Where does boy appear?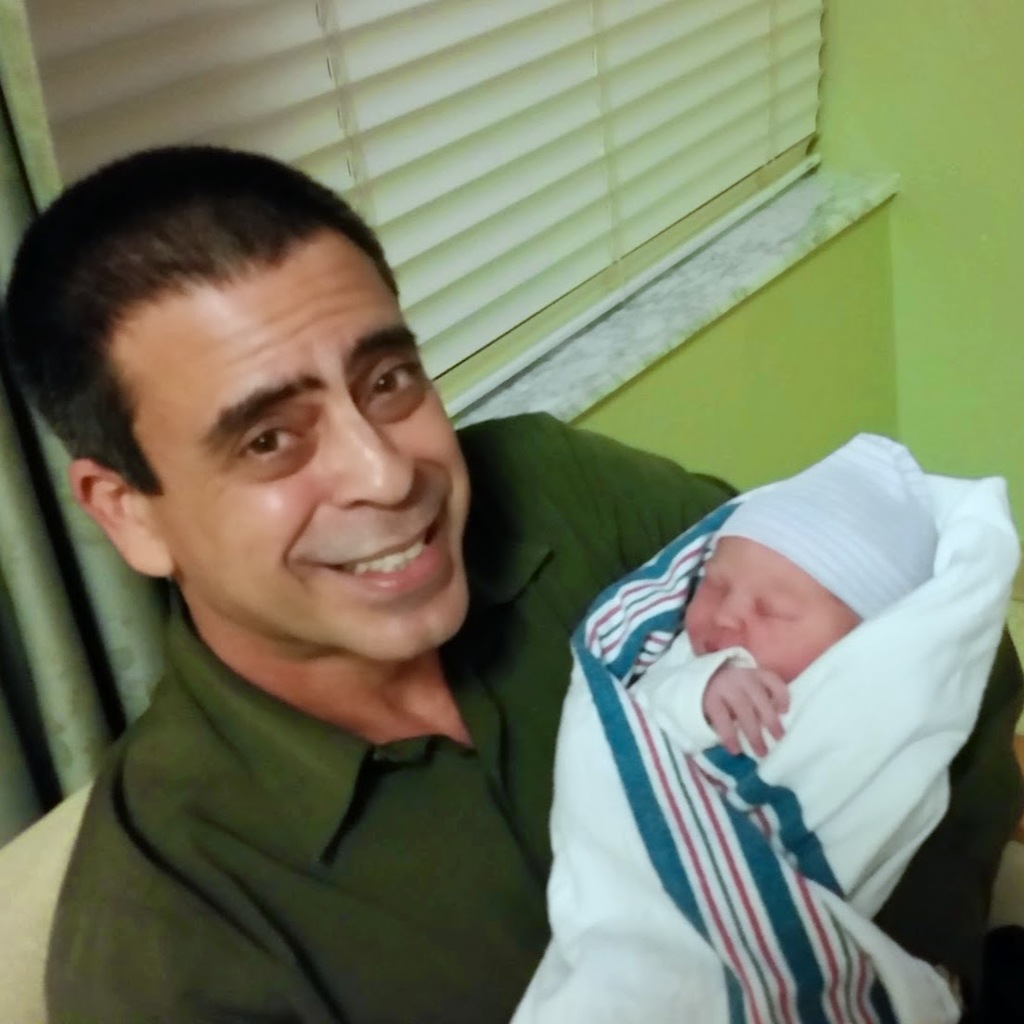
Appears at 501:382:975:1000.
